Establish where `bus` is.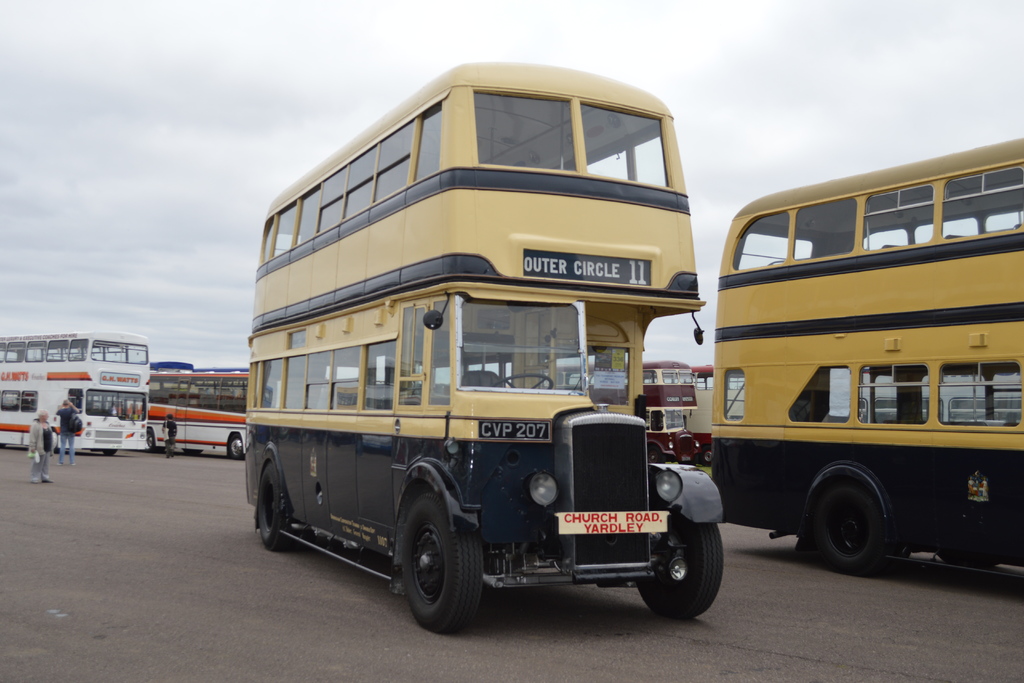
Established at detection(245, 60, 725, 634).
